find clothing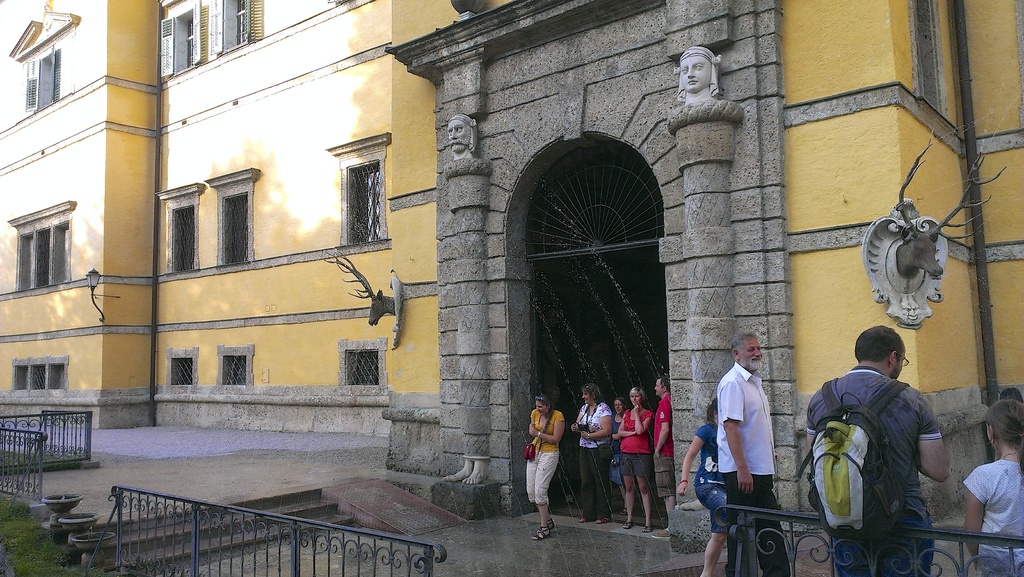
617,402,655,478
